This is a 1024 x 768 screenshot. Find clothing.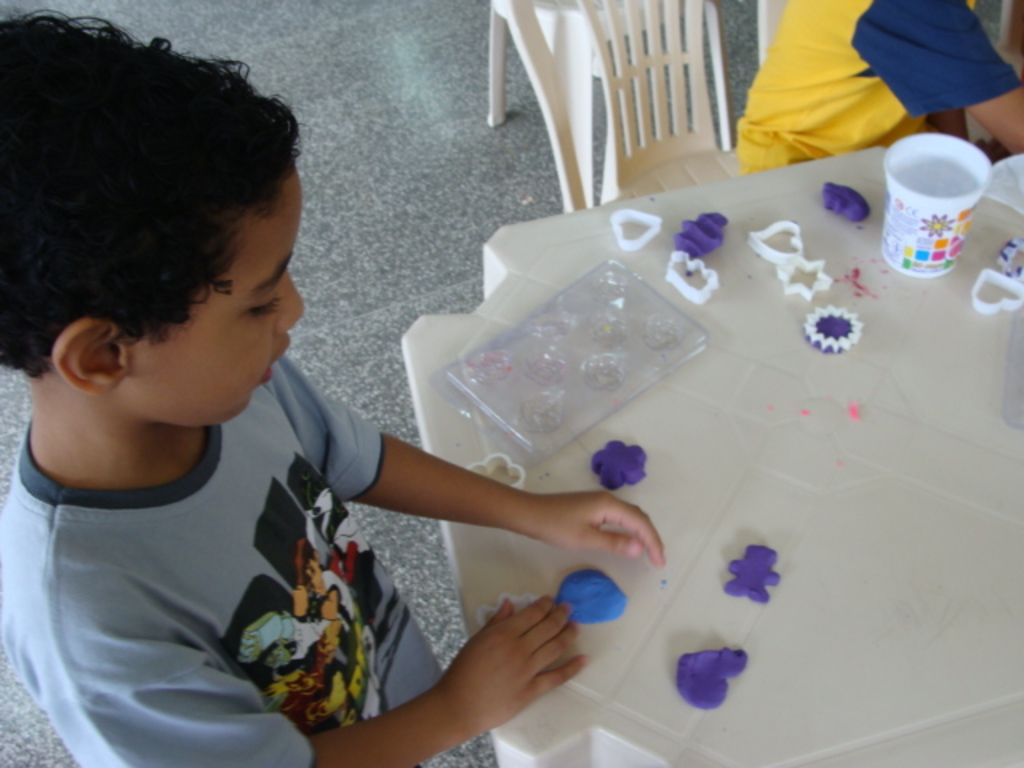
Bounding box: (left=731, top=14, right=979, bottom=155).
